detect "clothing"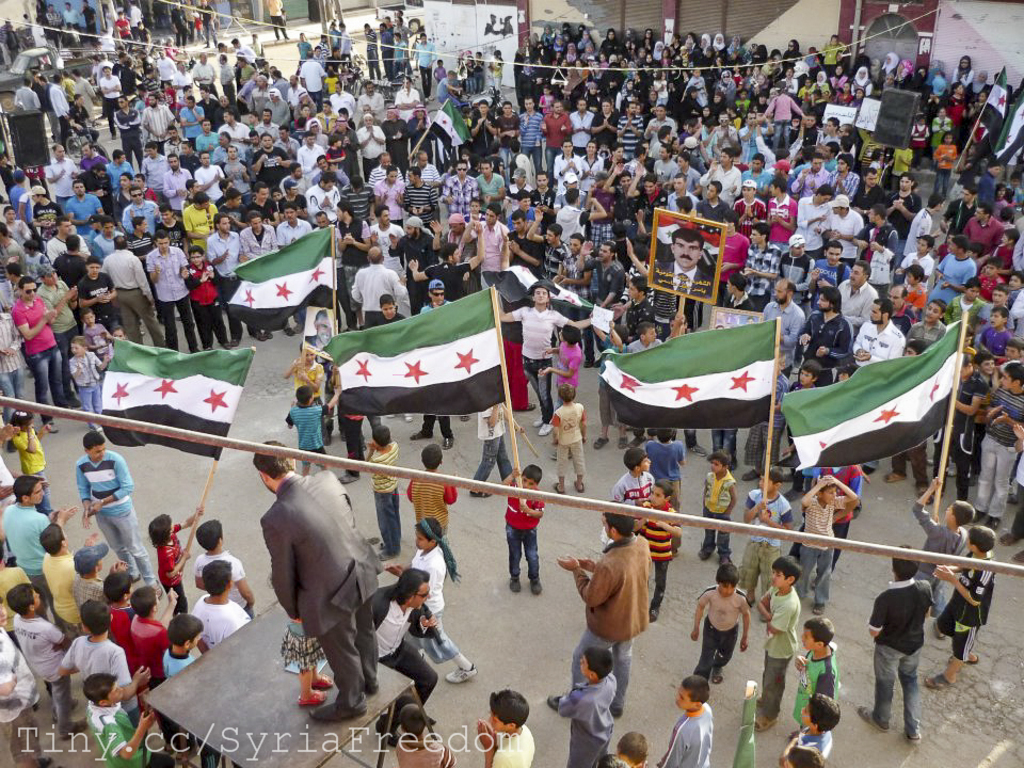
bbox=(699, 622, 732, 682)
